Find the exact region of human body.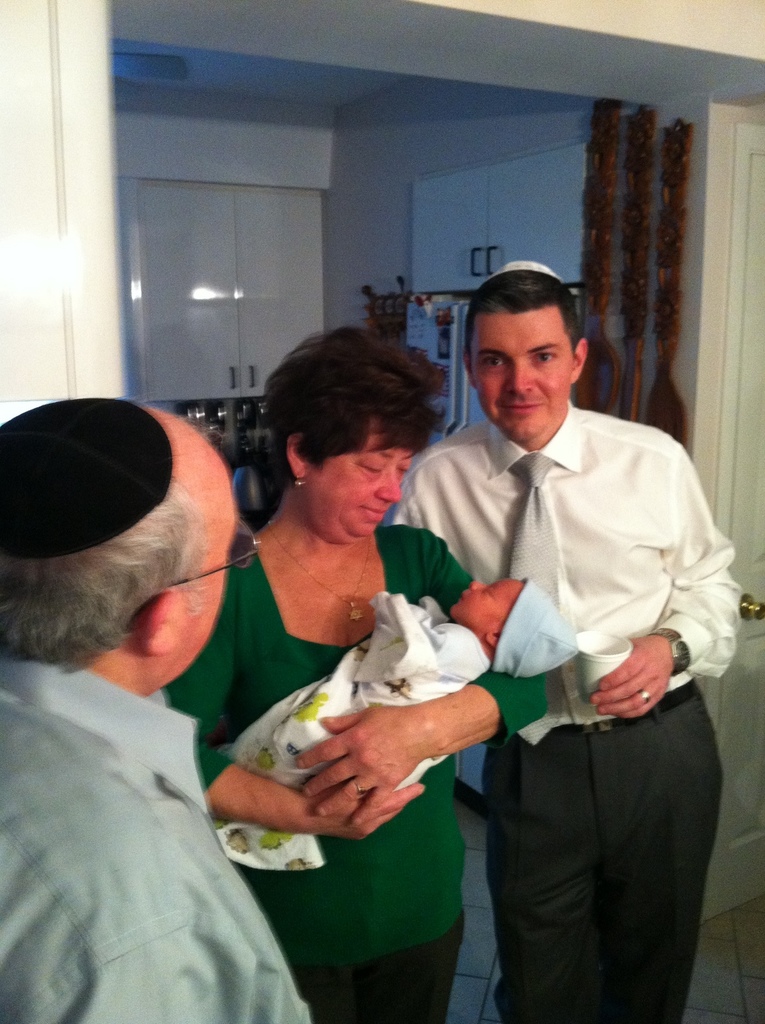
Exact region: [157,524,549,1023].
